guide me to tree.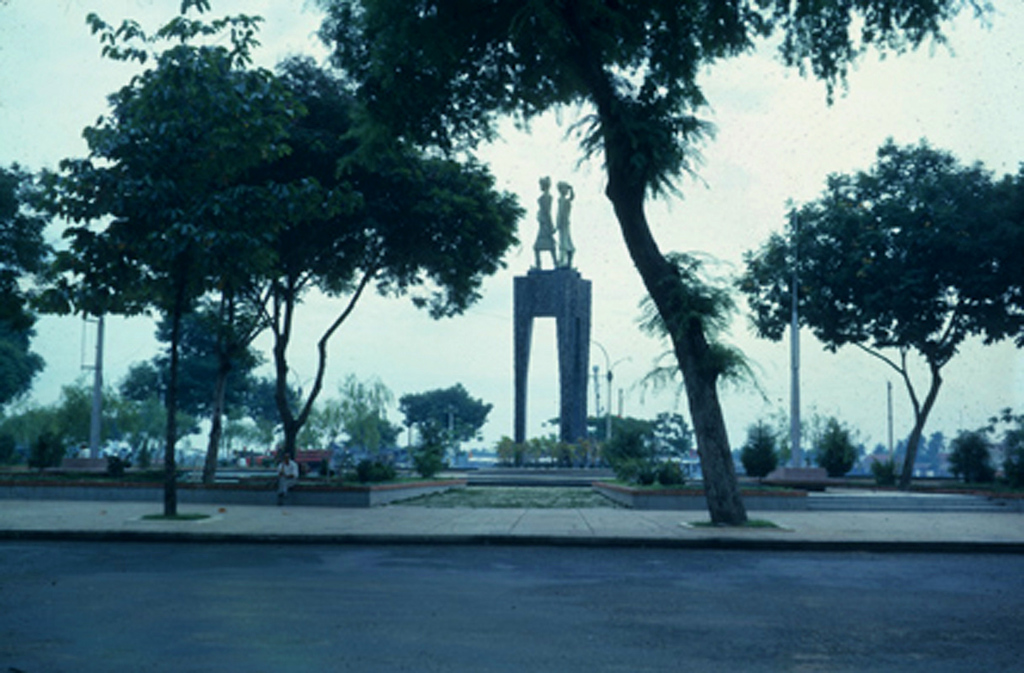
Guidance: Rect(559, 409, 690, 464).
